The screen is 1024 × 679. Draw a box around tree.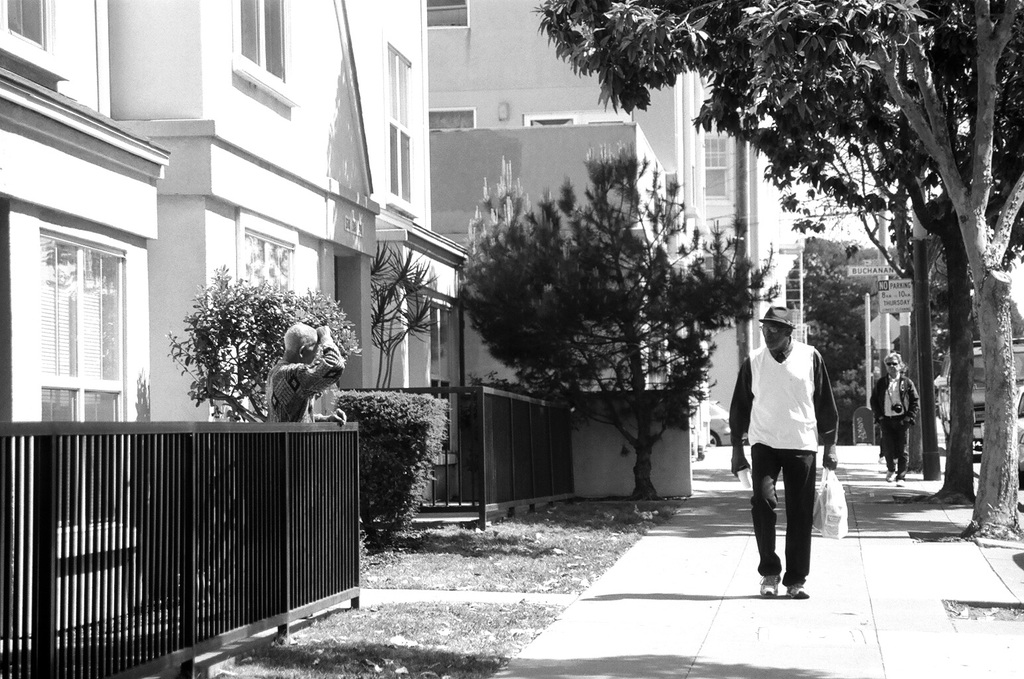
{"x1": 162, "y1": 266, "x2": 365, "y2": 429}.
